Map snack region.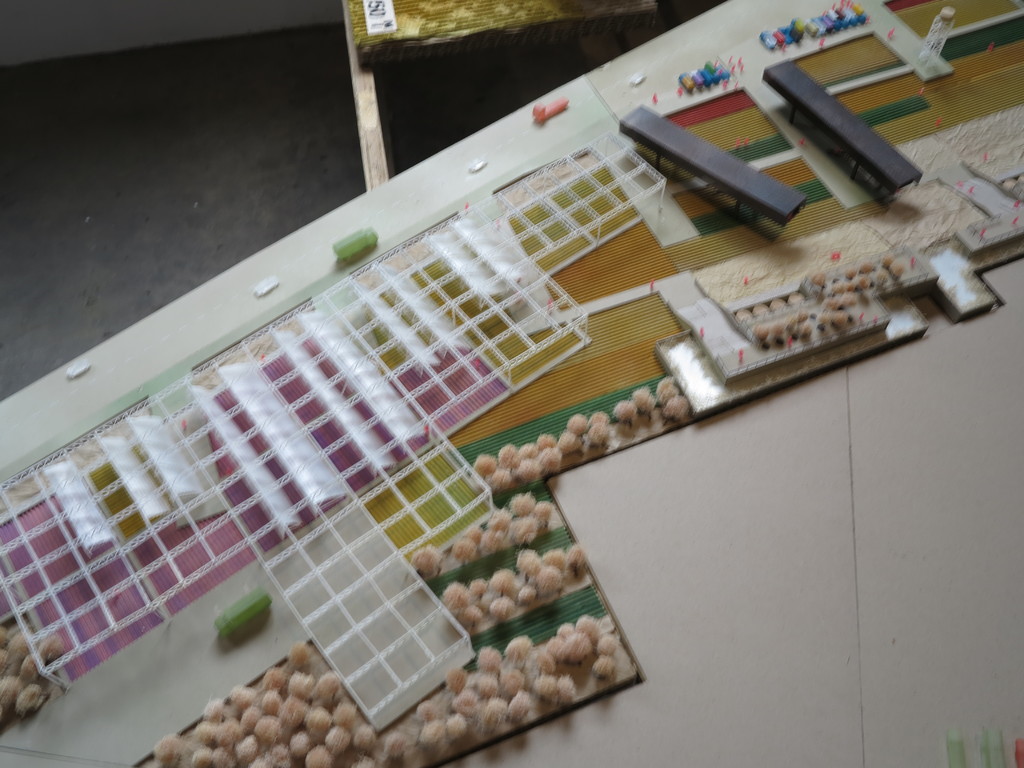
Mapped to x1=188, y1=643, x2=379, y2=767.
